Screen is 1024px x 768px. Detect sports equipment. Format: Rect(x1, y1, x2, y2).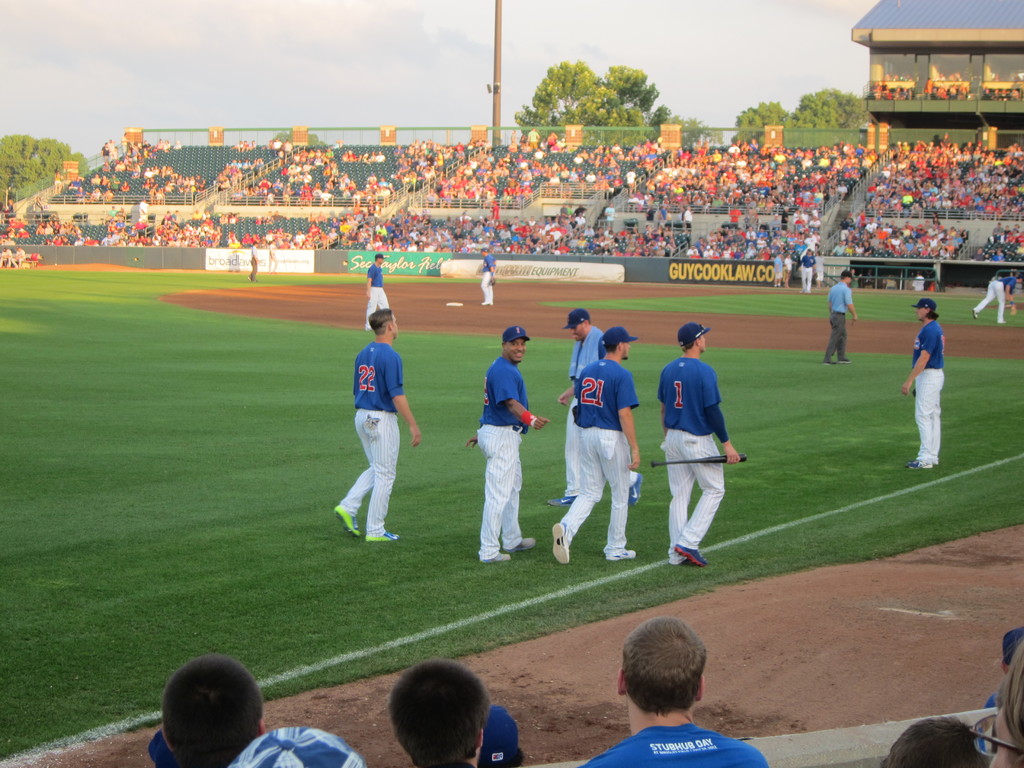
Rect(481, 552, 511, 561).
